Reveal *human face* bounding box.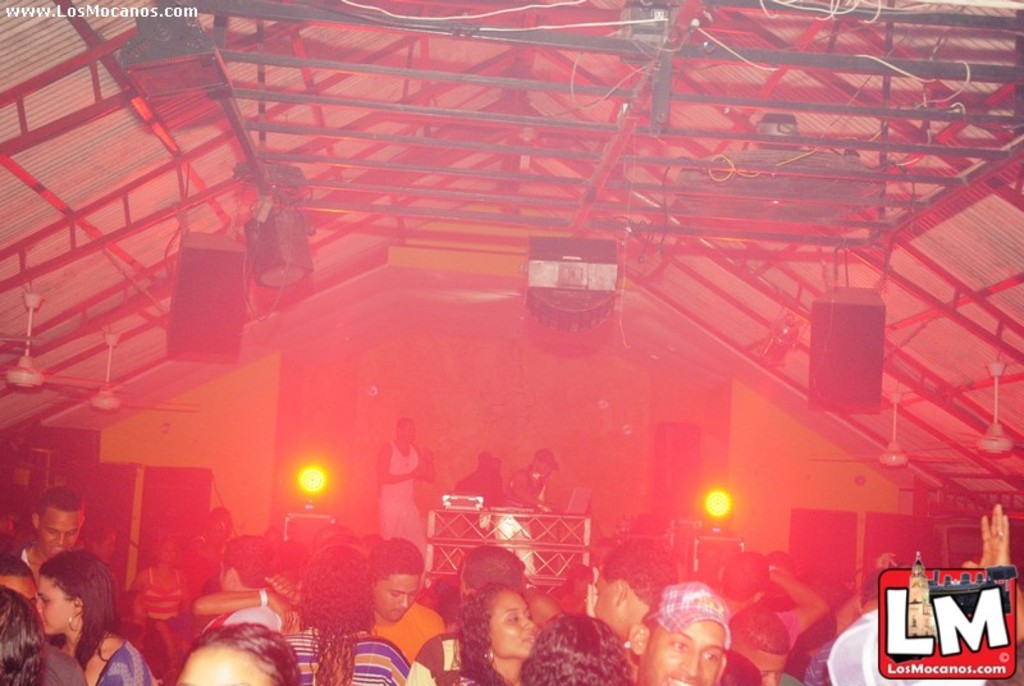
Revealed: rect(366, 564, 424, 623).
